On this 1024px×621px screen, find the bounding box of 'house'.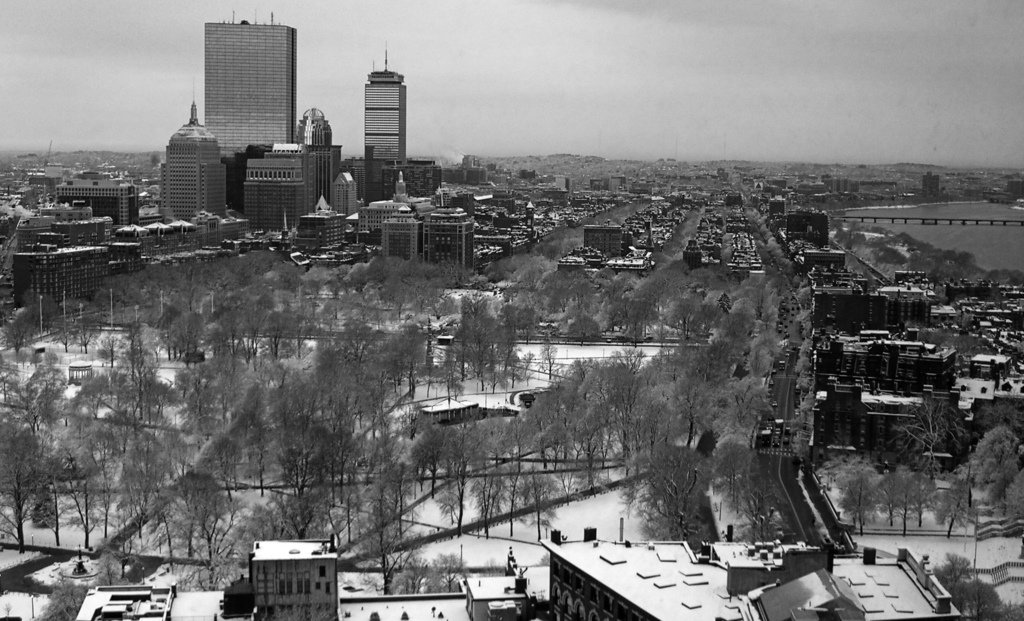
Bounding box: region(158, 111, 225, 223).
